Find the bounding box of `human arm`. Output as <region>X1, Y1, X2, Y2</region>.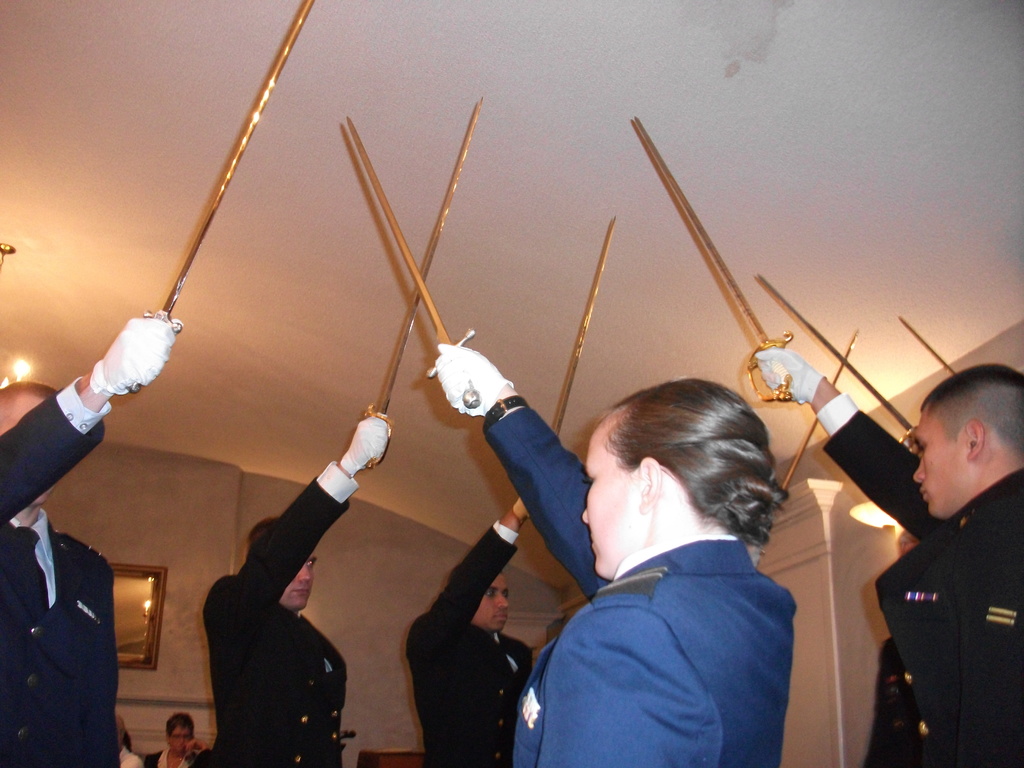
<region>431, 339, 620, 602</region>.
